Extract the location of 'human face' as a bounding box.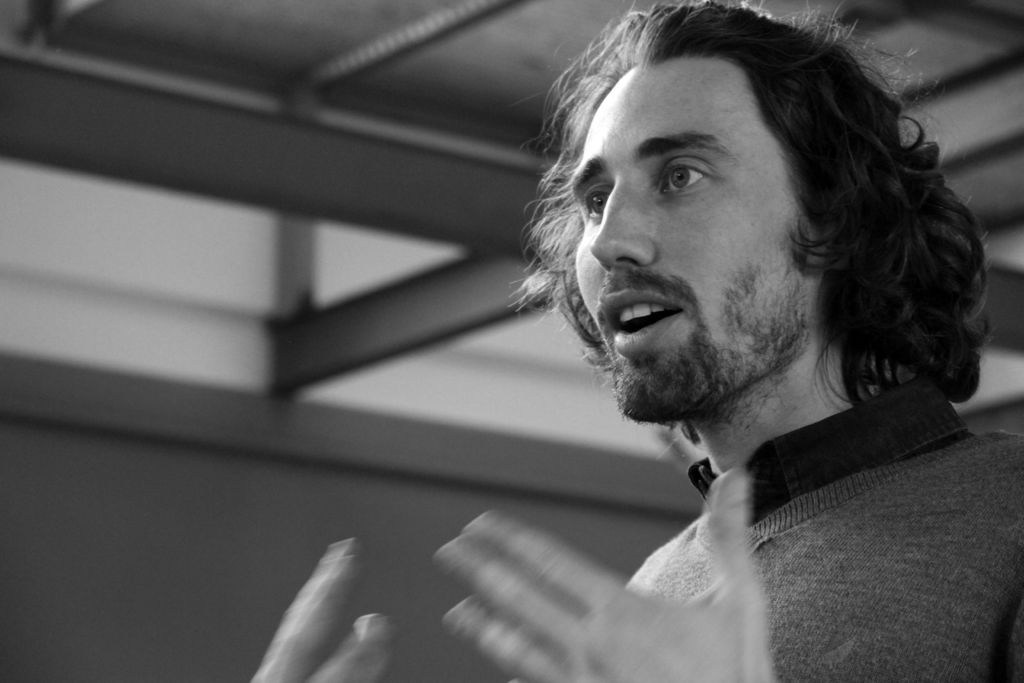
crop(580, 58, 808, 418).
